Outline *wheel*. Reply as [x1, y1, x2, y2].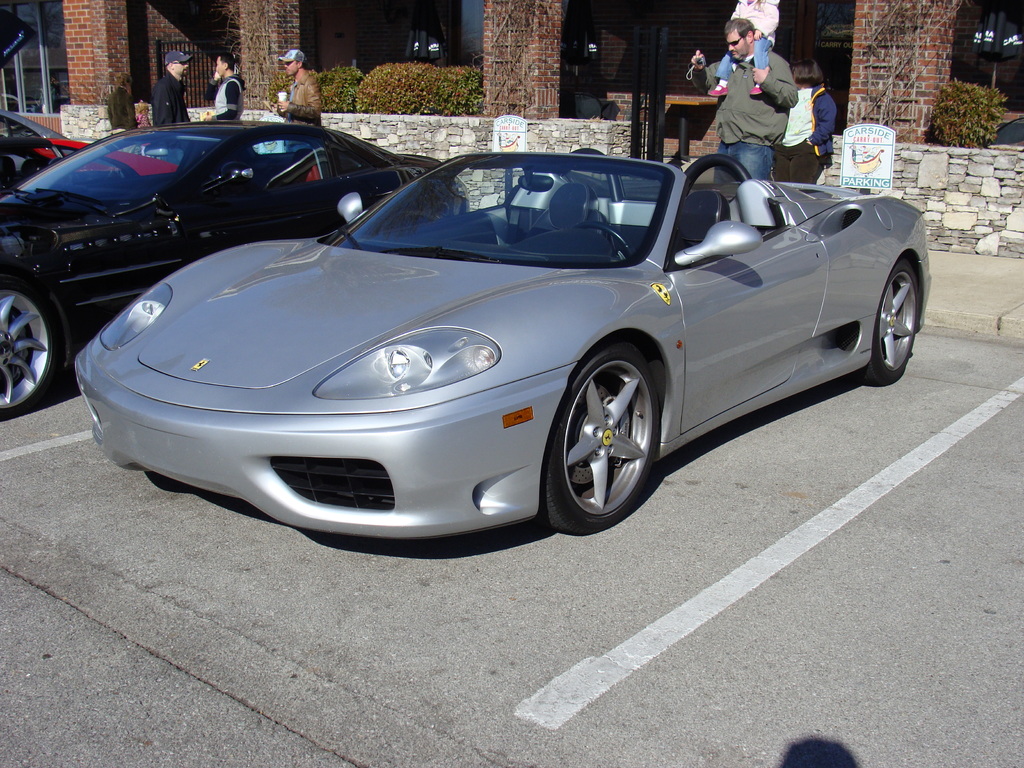
[864, 261, 918, 384].
